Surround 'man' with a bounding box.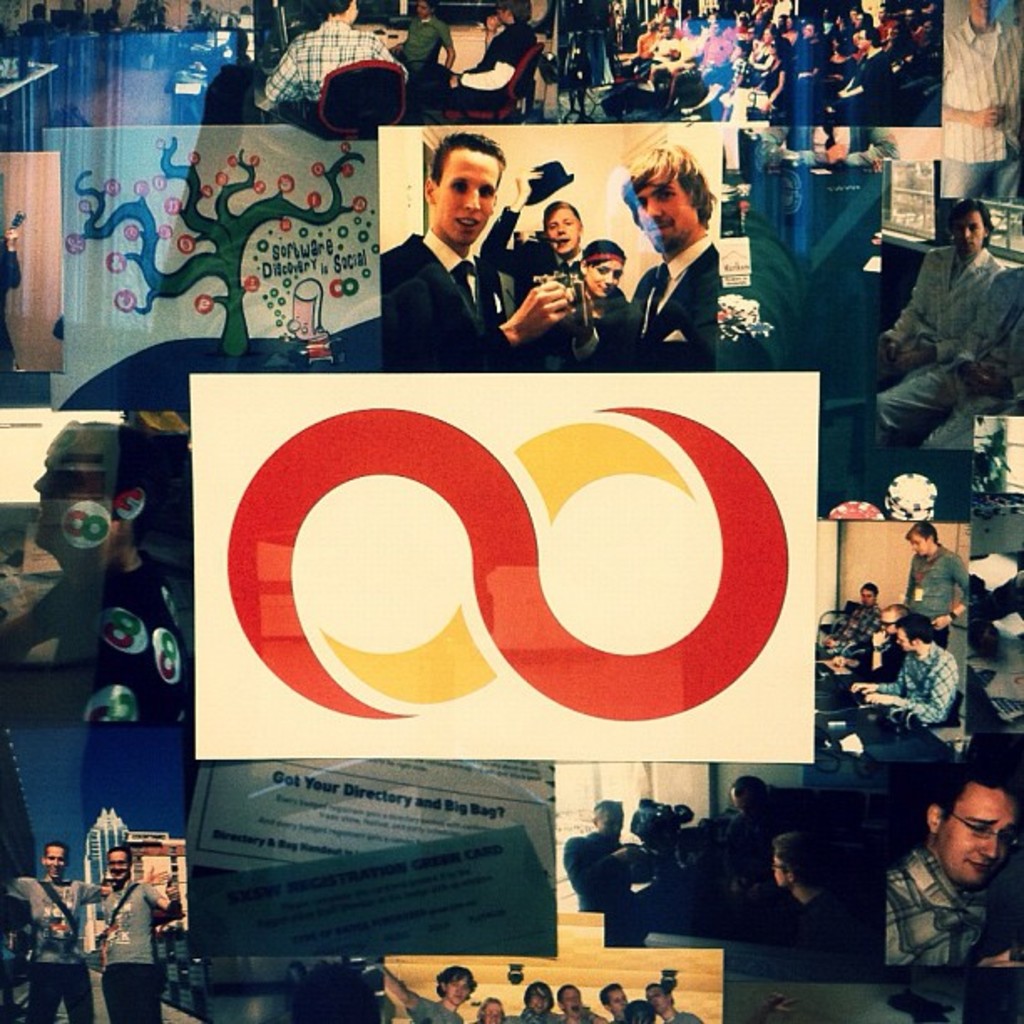
[left=815, top=584, right=875, bottom=671].
